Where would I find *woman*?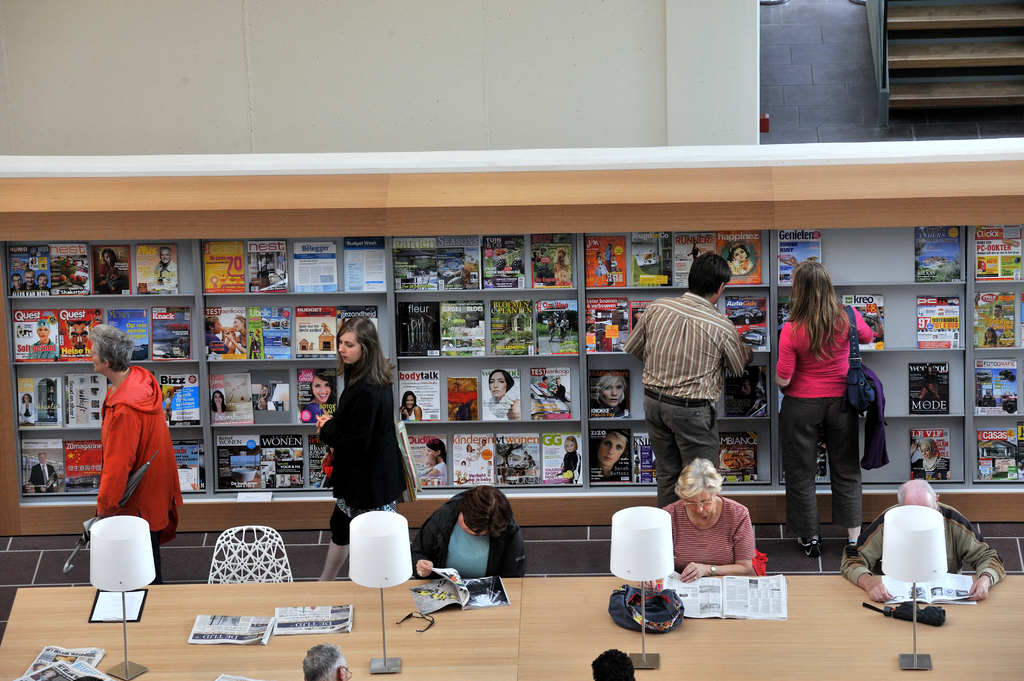
At <region>19, 394, 35, 419</region>.
